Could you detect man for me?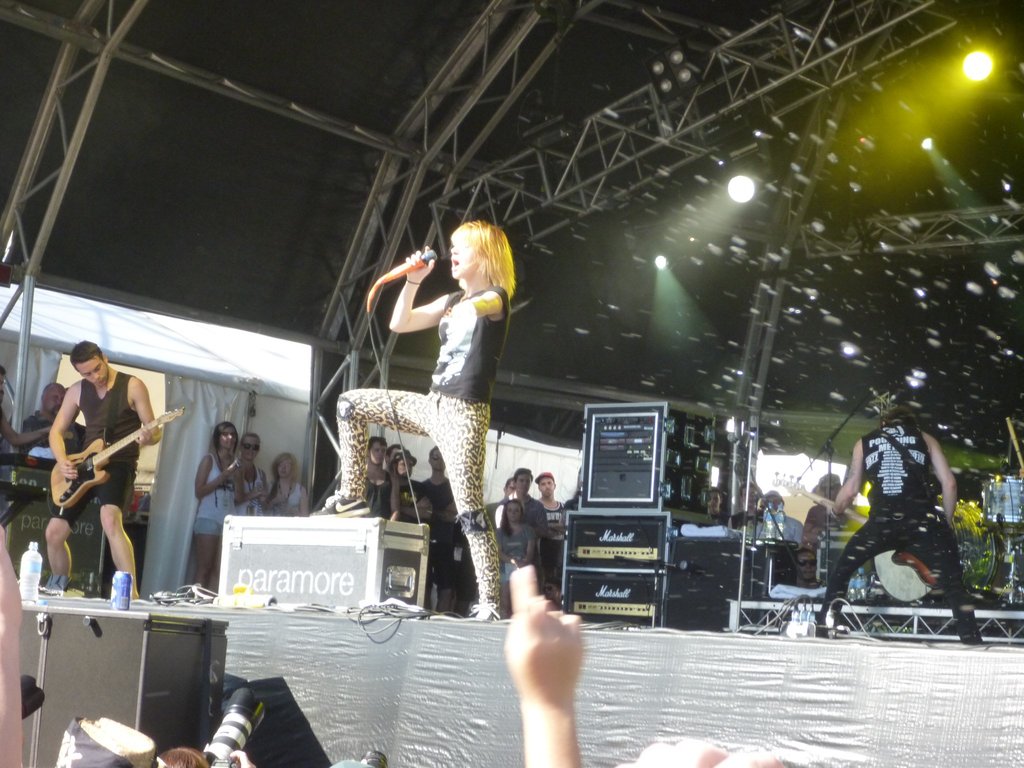
Detection result: [813, 403, 986, 650].
